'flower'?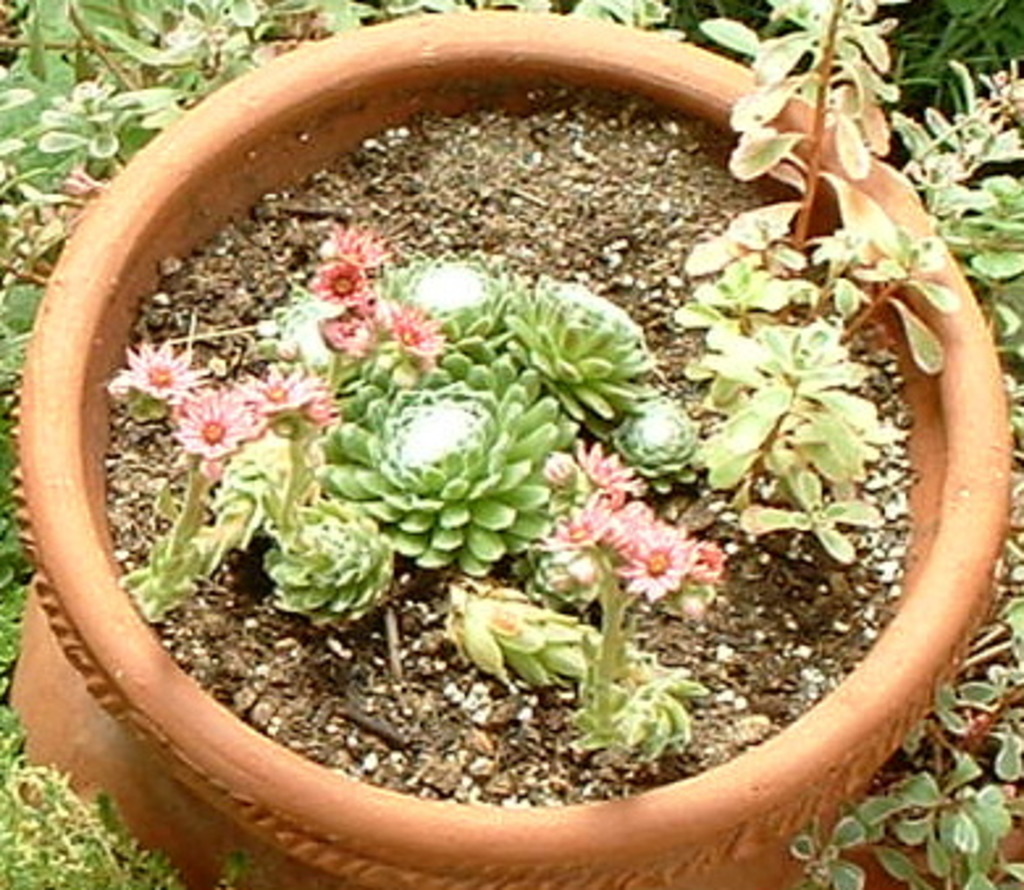
<box>612,396,712,488</box>
